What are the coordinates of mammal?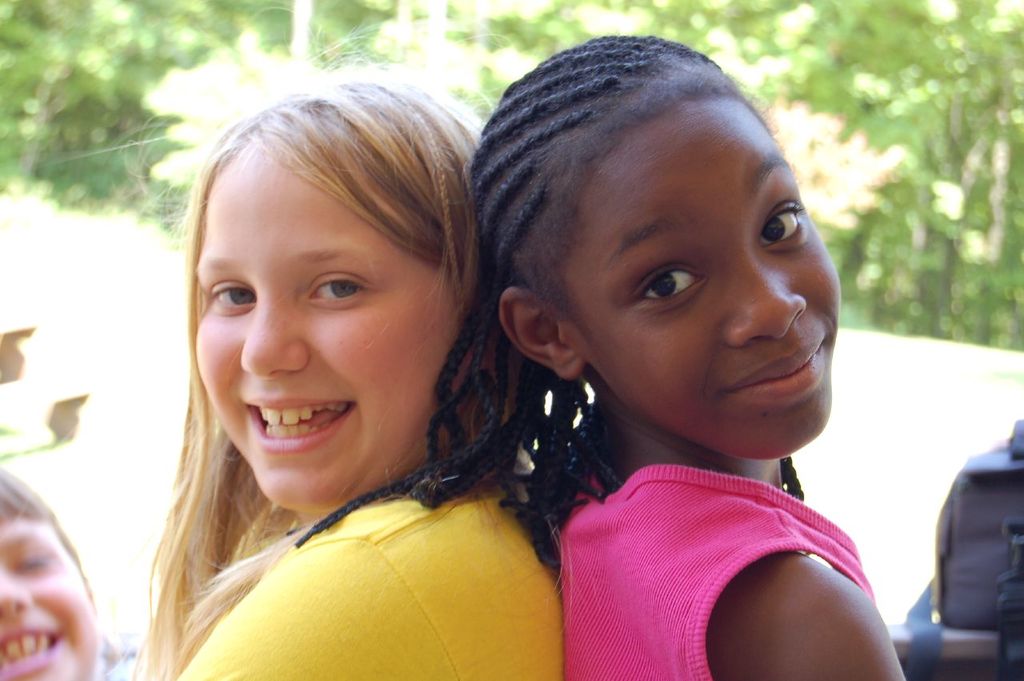
[left=294, top=26, right=910, bottom=680].
